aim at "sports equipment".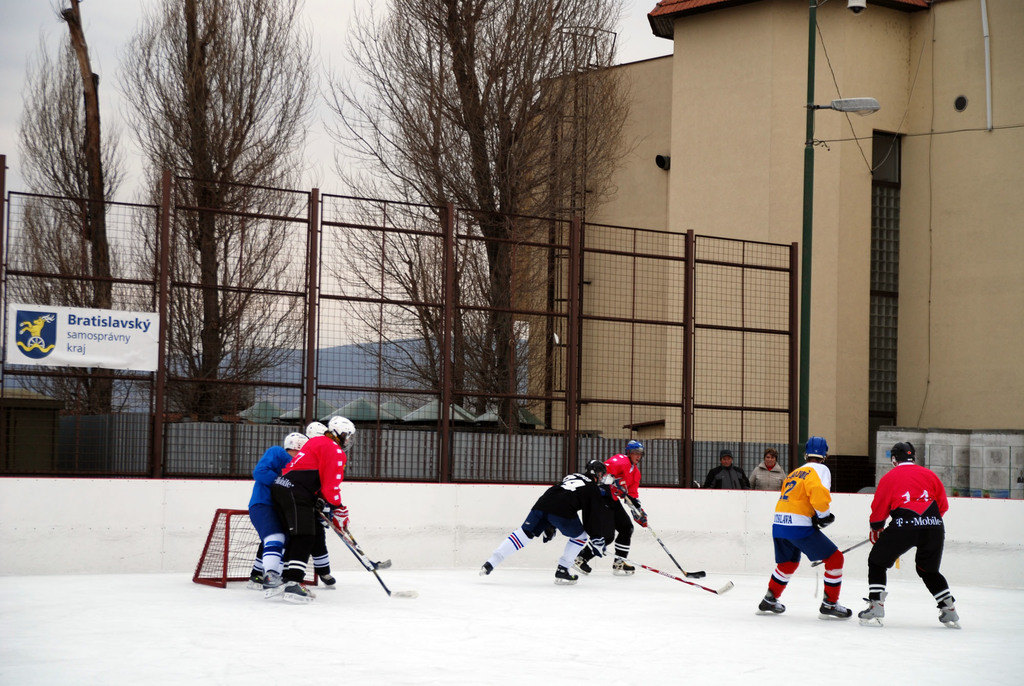
Aimed at (left=196, top=510, right=317, bottom=589).
